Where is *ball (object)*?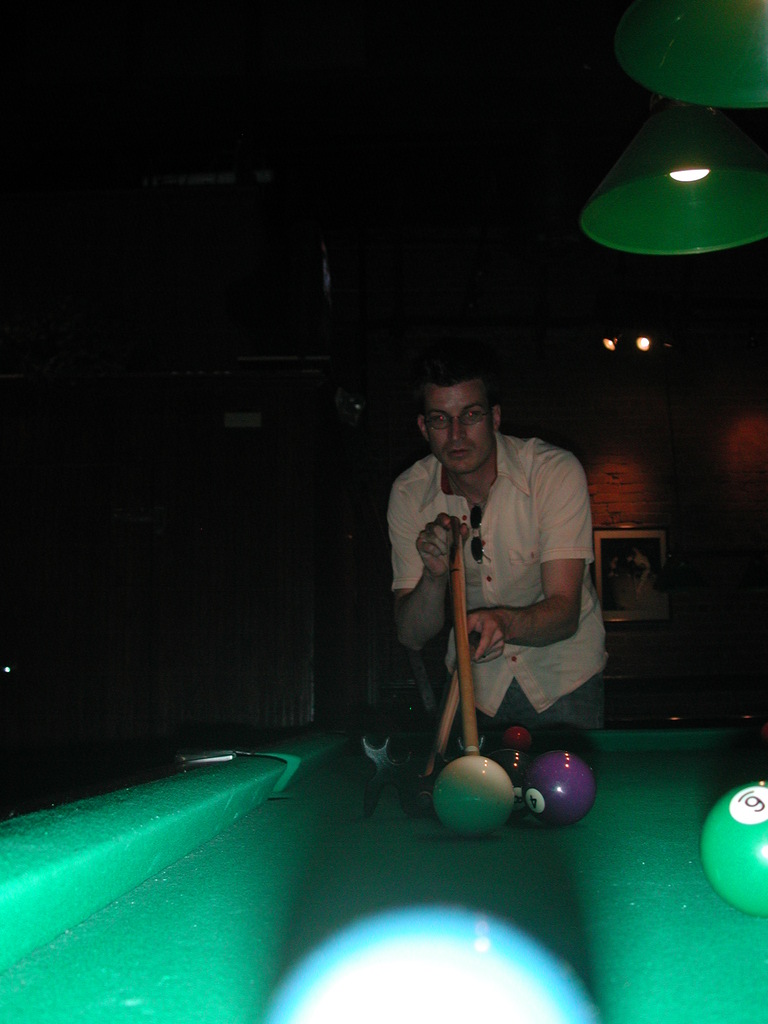
locate(520, 753, 594, 818).
